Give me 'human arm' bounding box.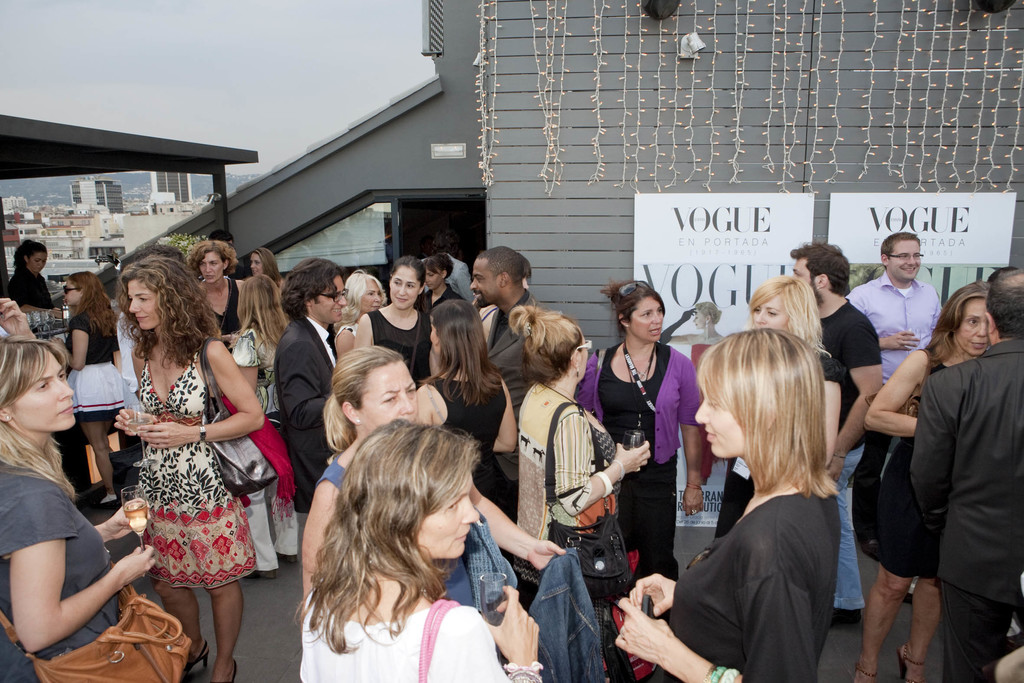
box=[818, 353, 844, 463].
